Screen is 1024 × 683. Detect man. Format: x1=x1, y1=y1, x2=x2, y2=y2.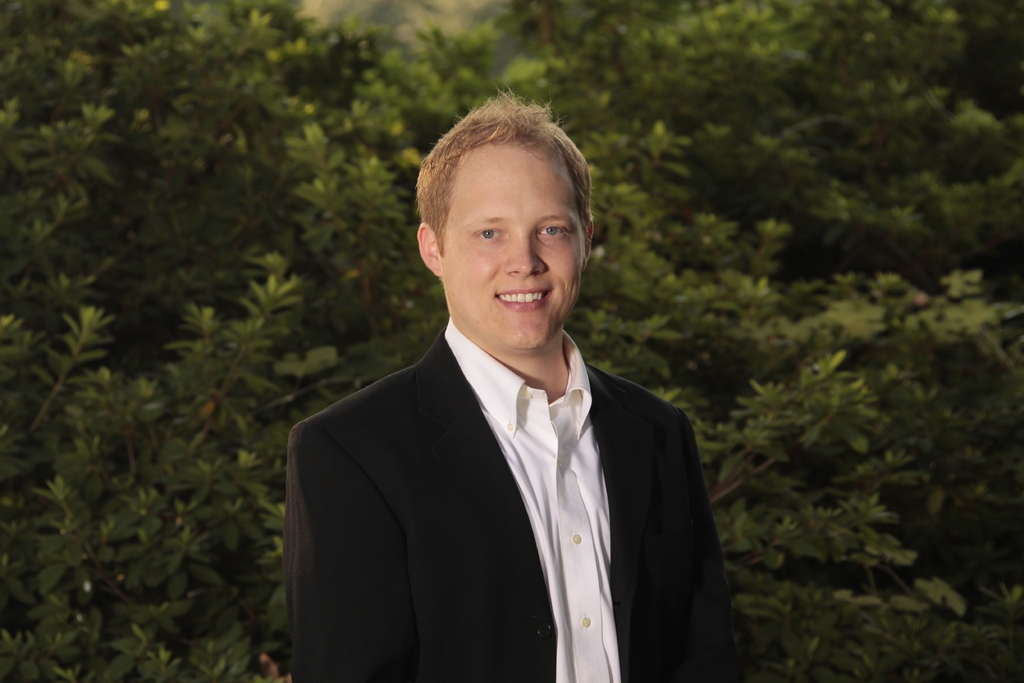
x1=263, y1=106, x2=744, y2=678.
